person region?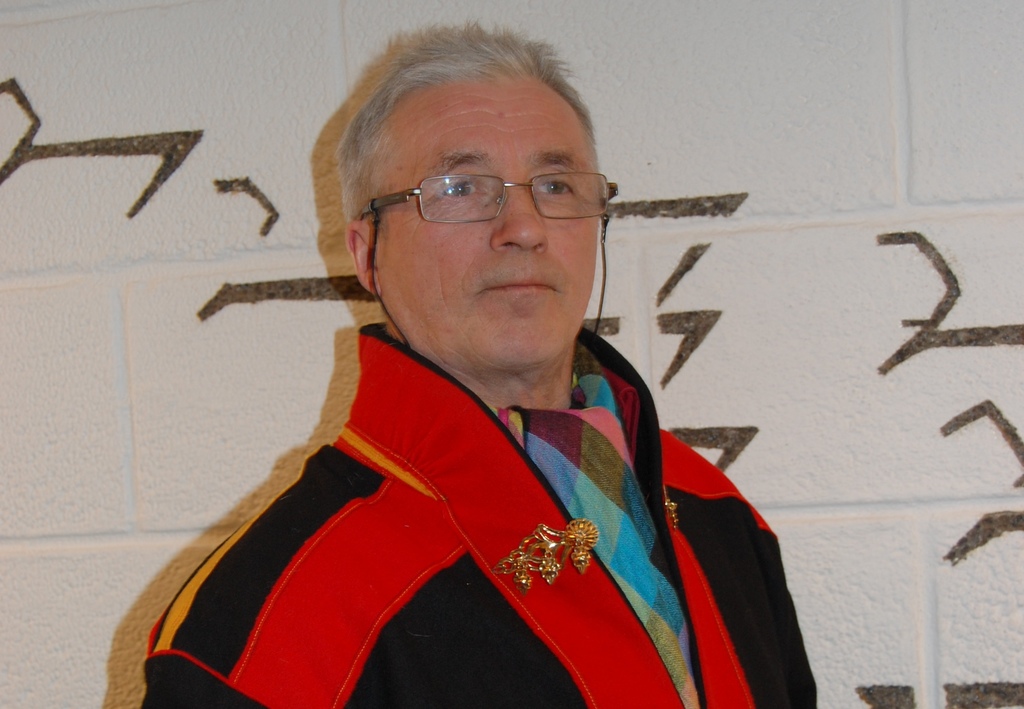
bbox(137, 15, 828, 708)
